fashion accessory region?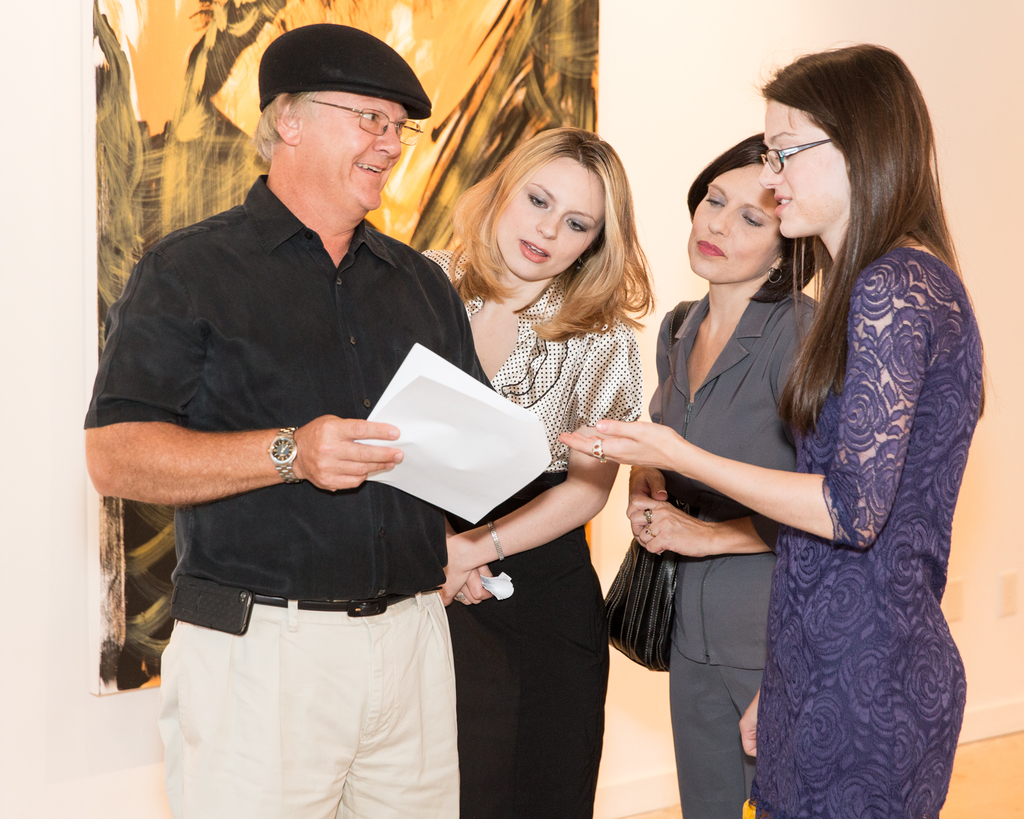
603, 538, 685, 671
